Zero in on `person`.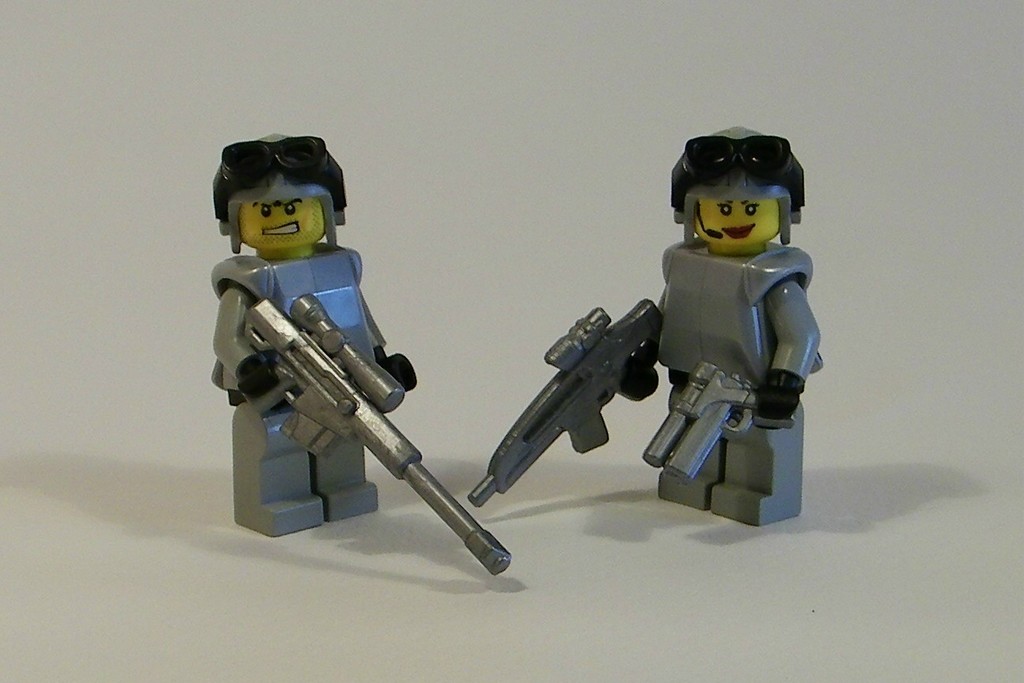
Zeroed in: 619, 124, 828, 526.
